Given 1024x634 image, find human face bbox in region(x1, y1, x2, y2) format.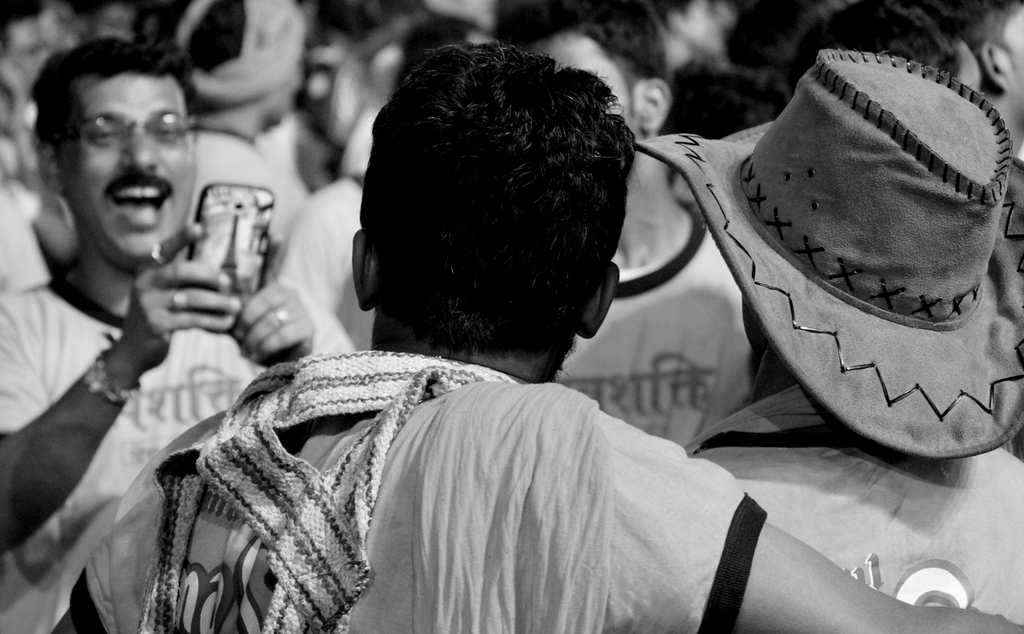
region(531, 35, 638, 126).
